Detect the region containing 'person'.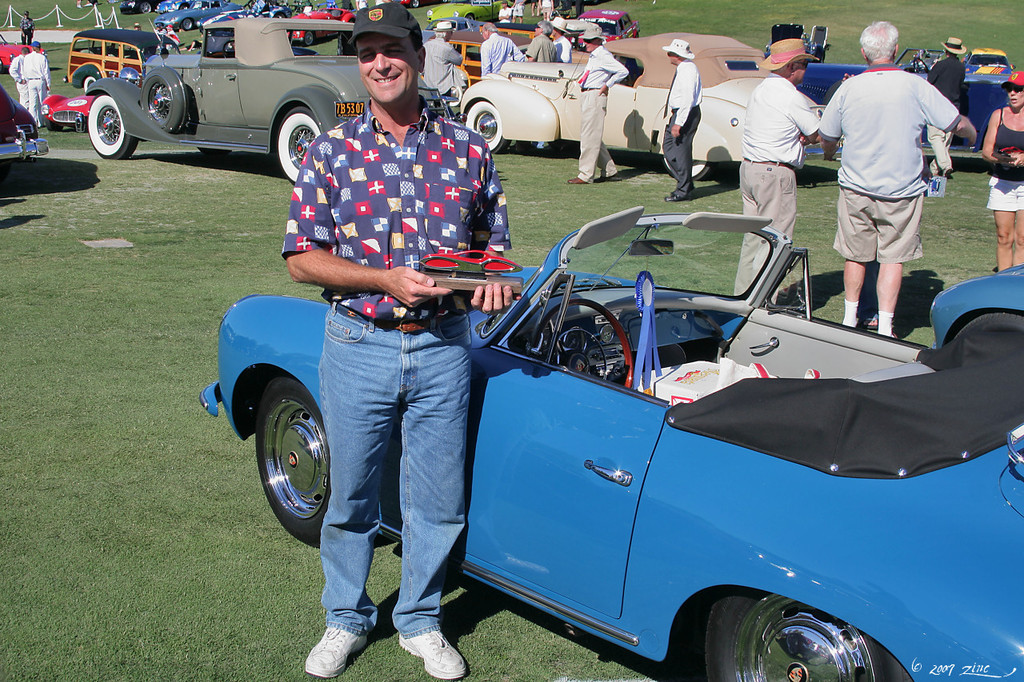
[left=737, top=36, right=821, bottom=308].
